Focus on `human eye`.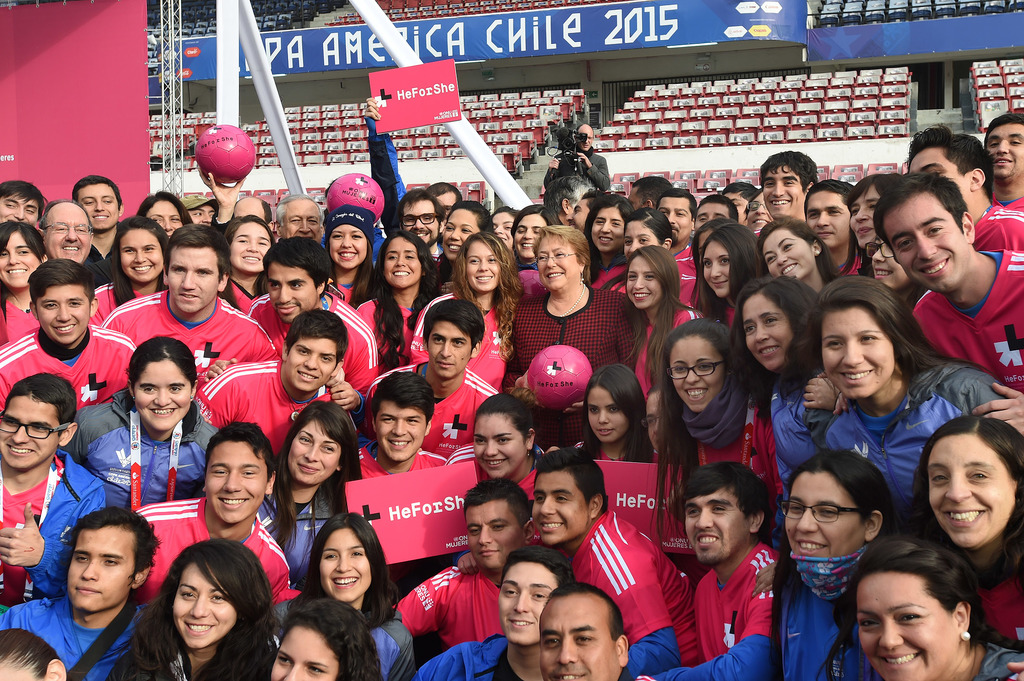
Focused at pyautogui.locateOnScreen(209, 593, 226, 602).
